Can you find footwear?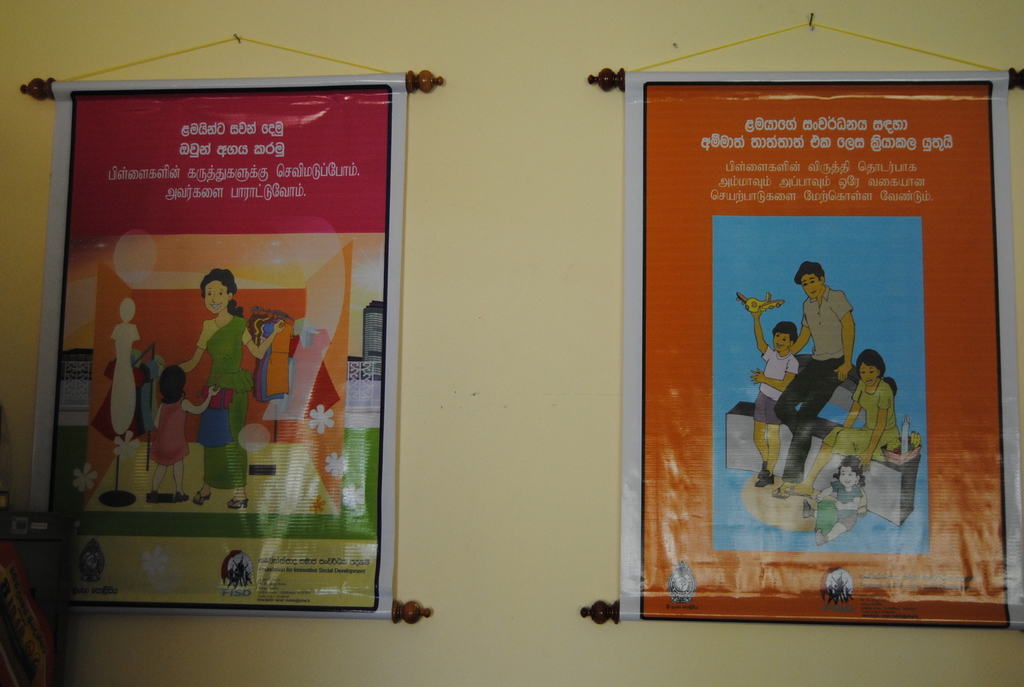
Yes, bounding box: crop(190, 491, 210, 506).
